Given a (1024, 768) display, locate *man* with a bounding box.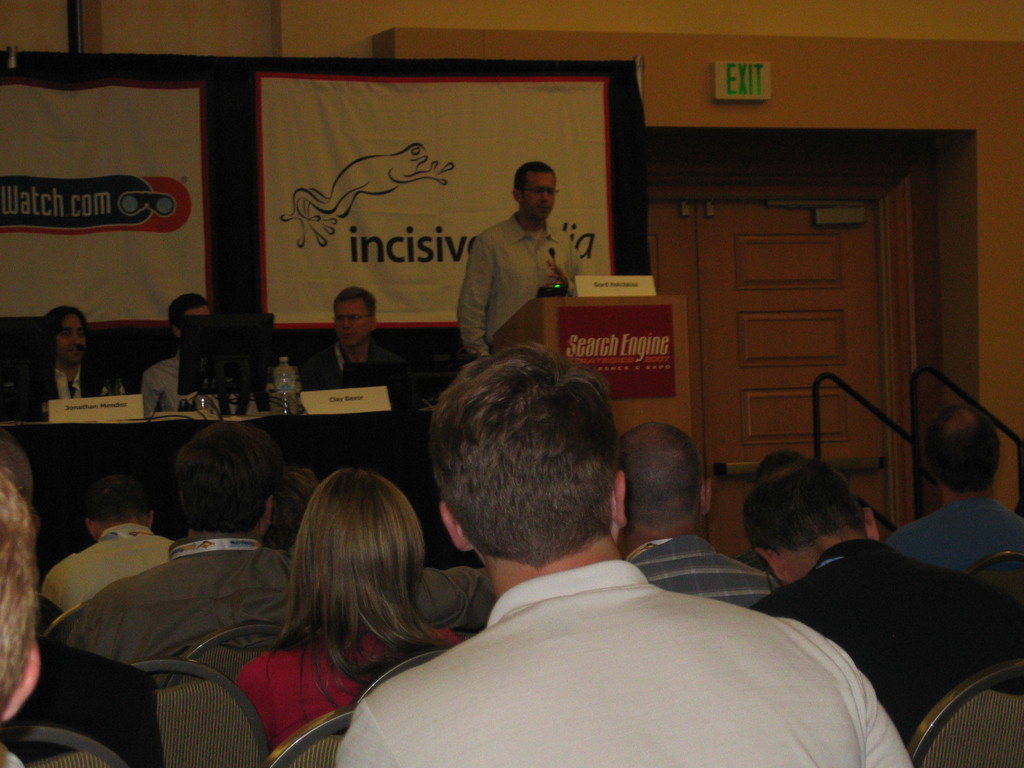
Located: (x1=35, y1=474, x2=178, y2=612).
